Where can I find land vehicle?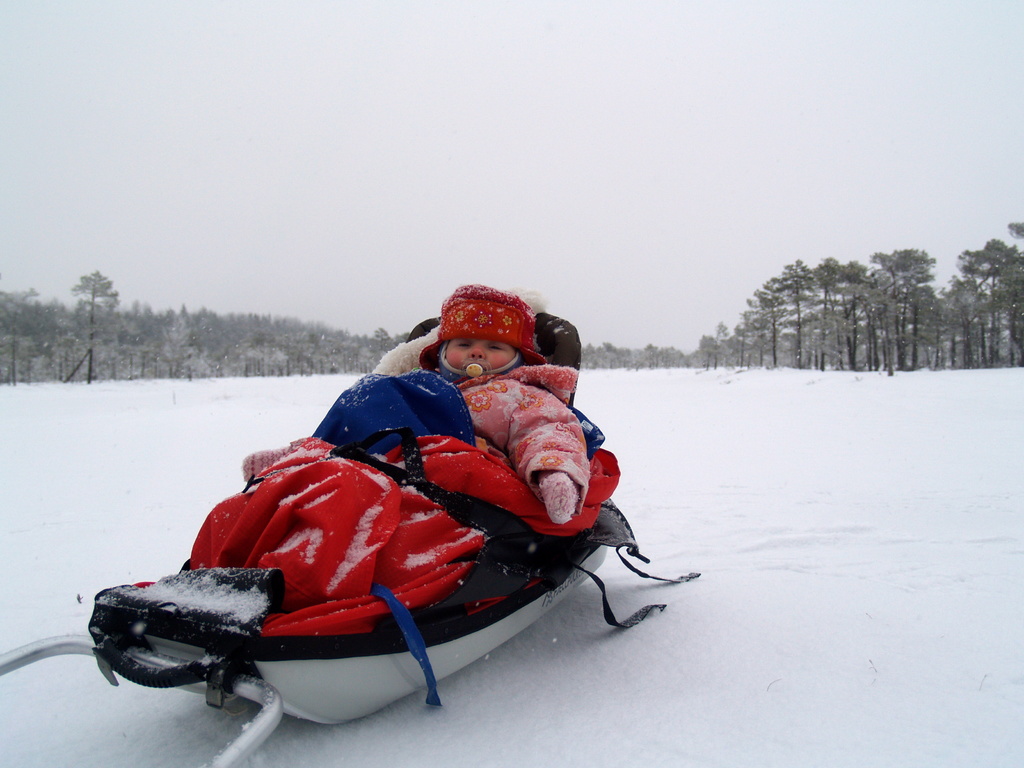
You can find it at 134, 346, 662, 732.
